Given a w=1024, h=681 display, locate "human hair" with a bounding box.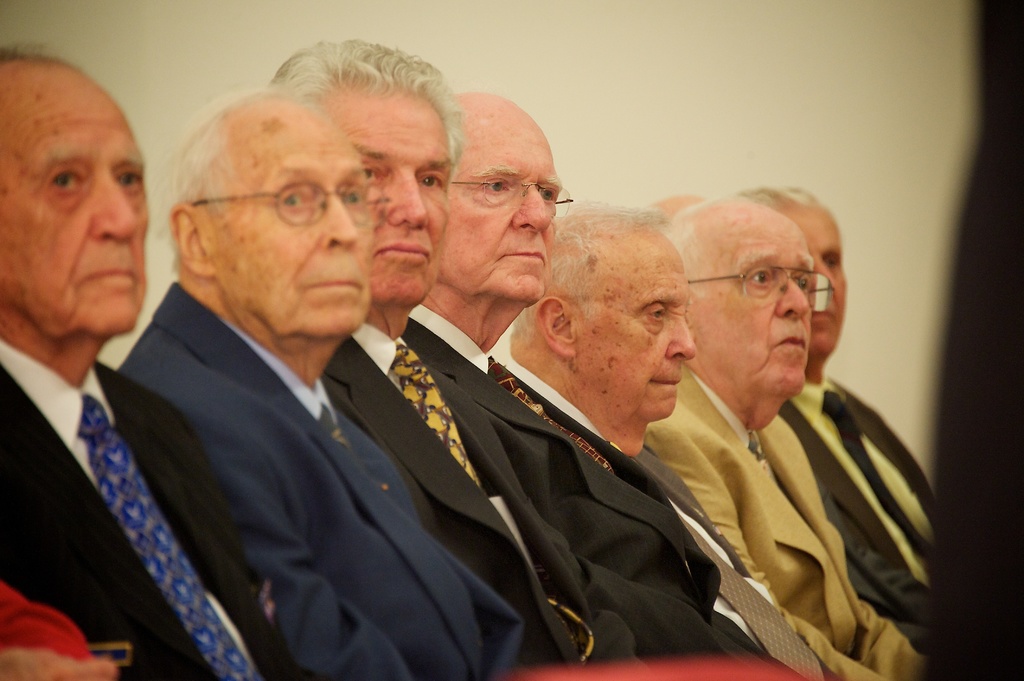
Located: region(742, 186, 819, 205).
